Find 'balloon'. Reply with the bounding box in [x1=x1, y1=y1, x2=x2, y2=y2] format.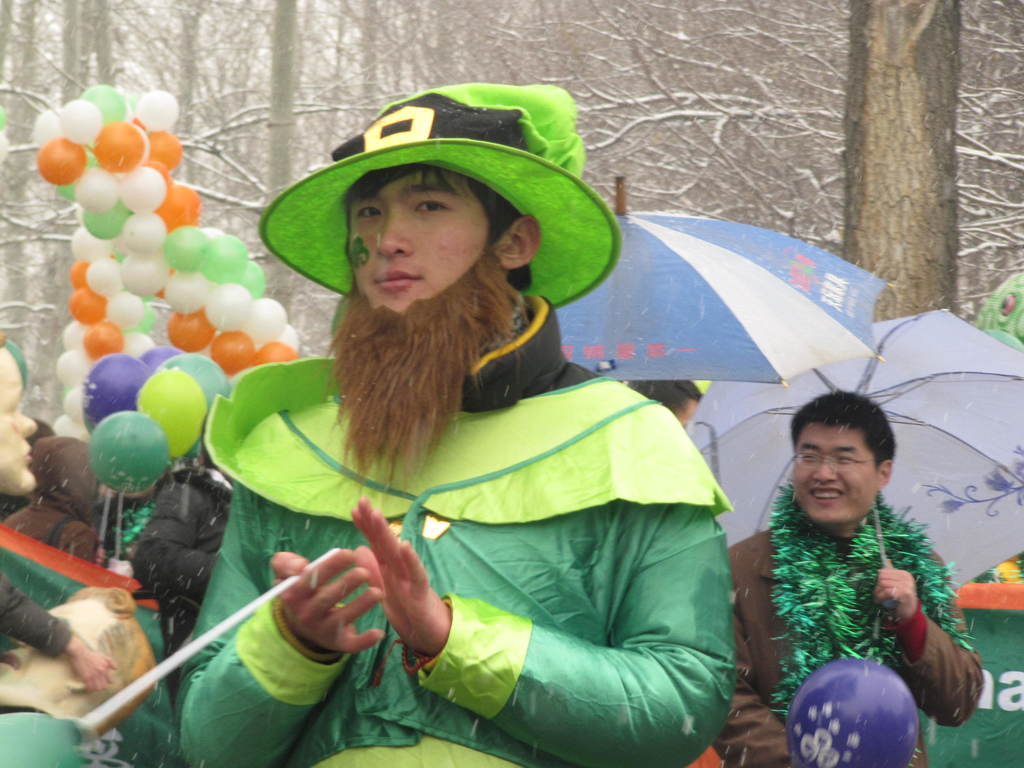
[x1=209, y1=287, x2=250, y2=337].
